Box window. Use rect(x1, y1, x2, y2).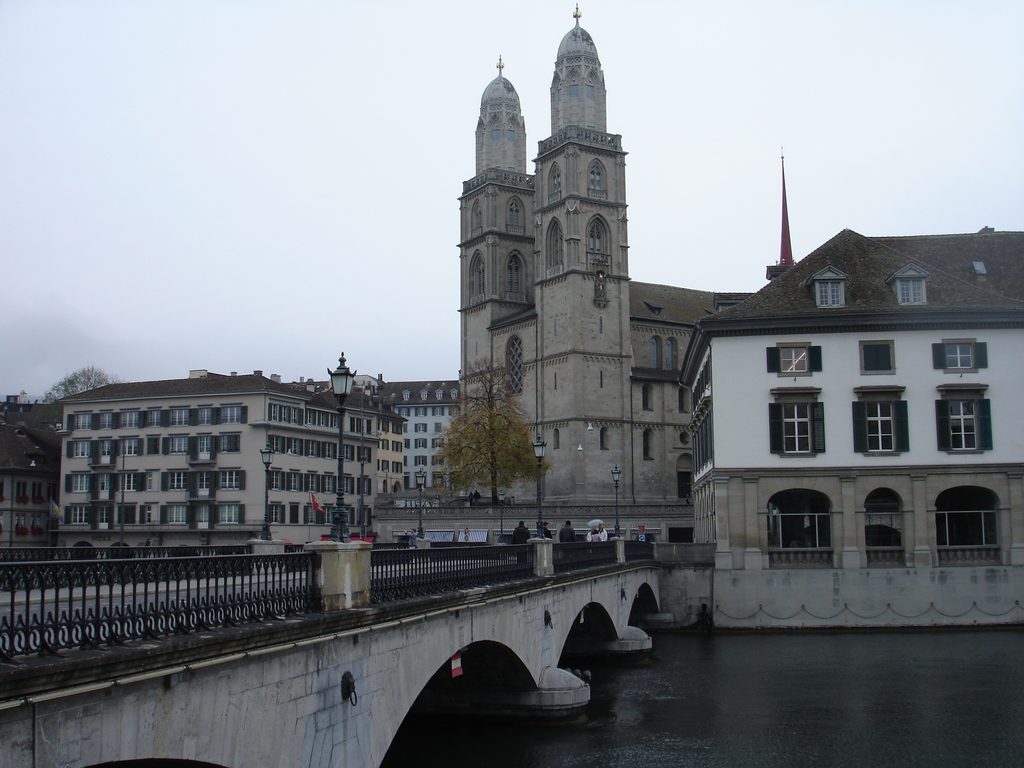
rect(62, 505, 88, 526).
